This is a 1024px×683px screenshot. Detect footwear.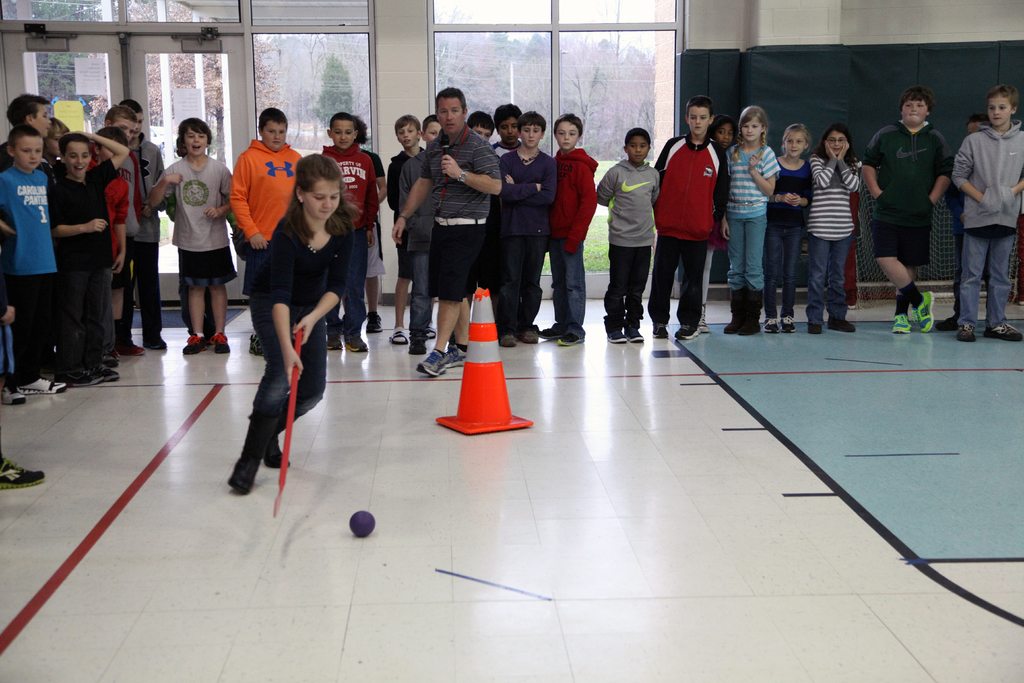
<bbox>92, 364, 118, 381</bbox>.
